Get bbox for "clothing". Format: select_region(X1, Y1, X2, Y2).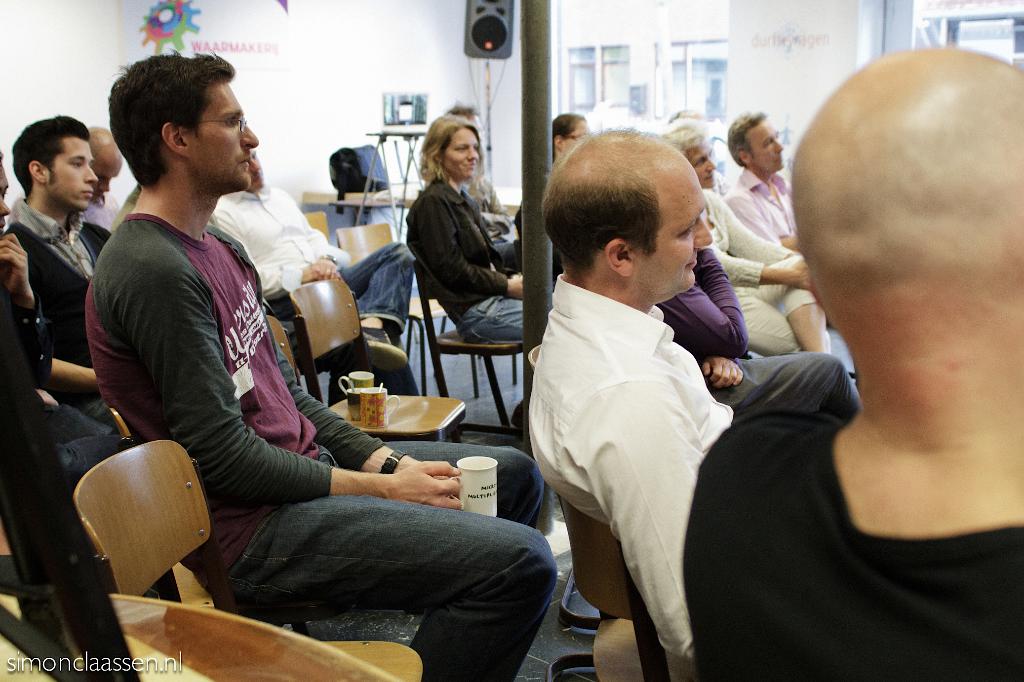
select_region(536, 266, 730, 681).
